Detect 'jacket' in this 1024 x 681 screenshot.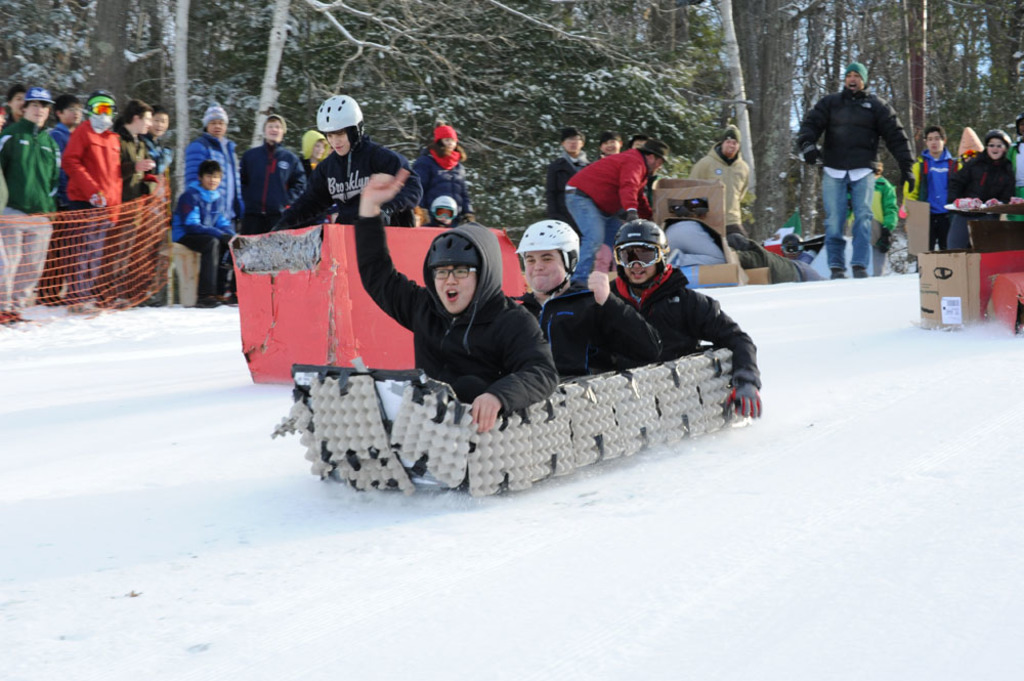
Detection: (58, 114, 124, 223).
